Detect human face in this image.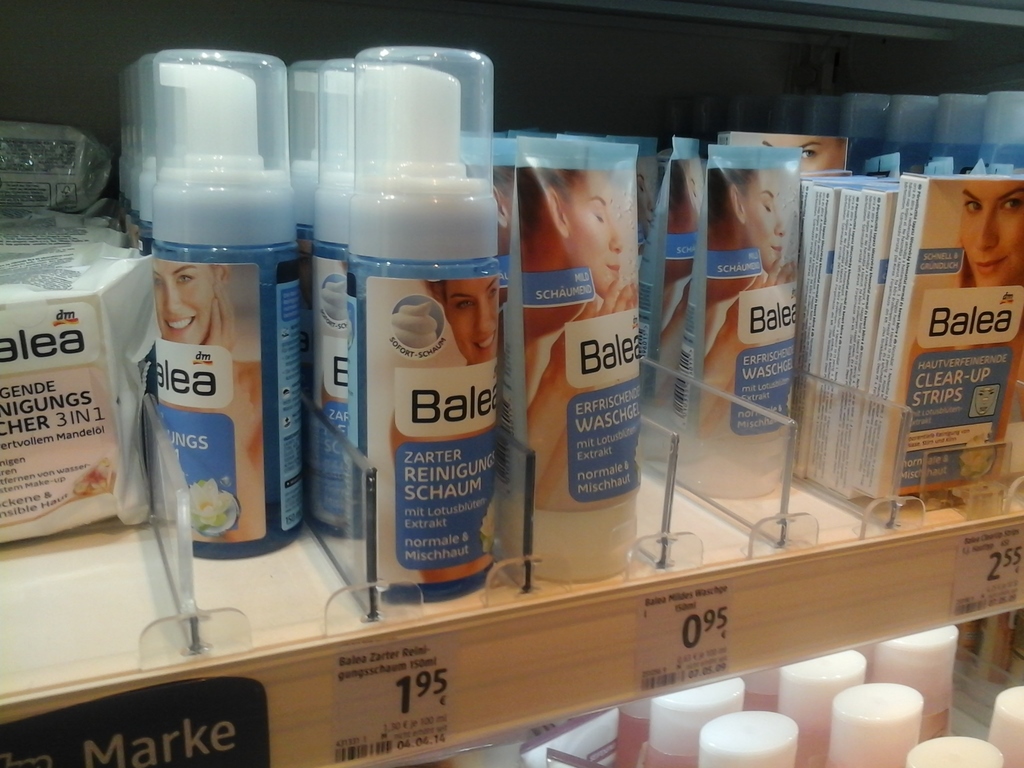
Detection: <region>764, 135, 845, 170</region>.
